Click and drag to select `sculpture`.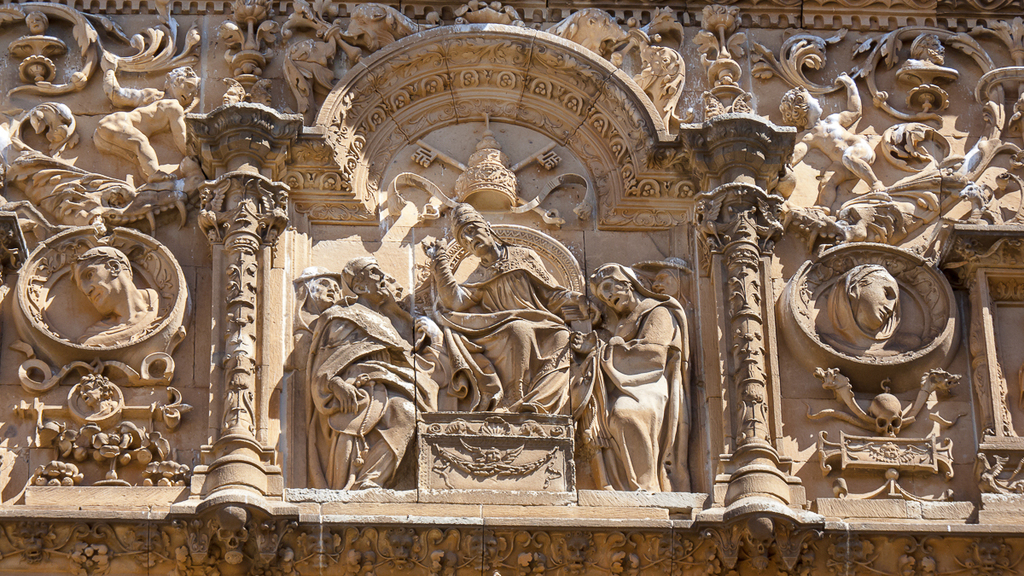
Selection: (left=77, top=375, right=117, bottom=426).
